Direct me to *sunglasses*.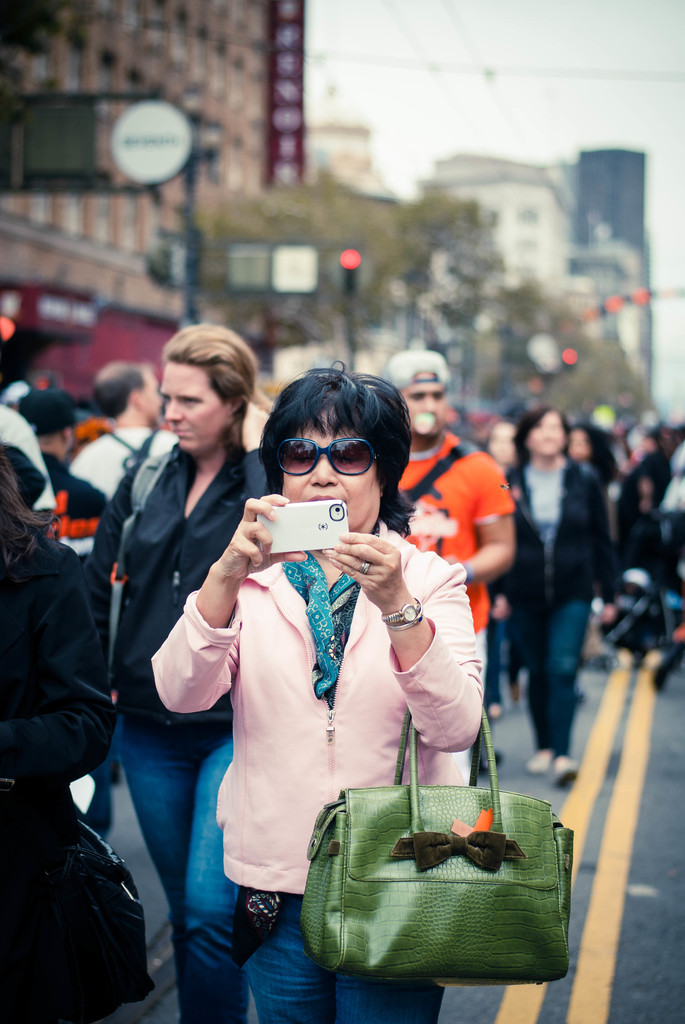
Direction: [left=276, top=435, right=384, bottom=480].
